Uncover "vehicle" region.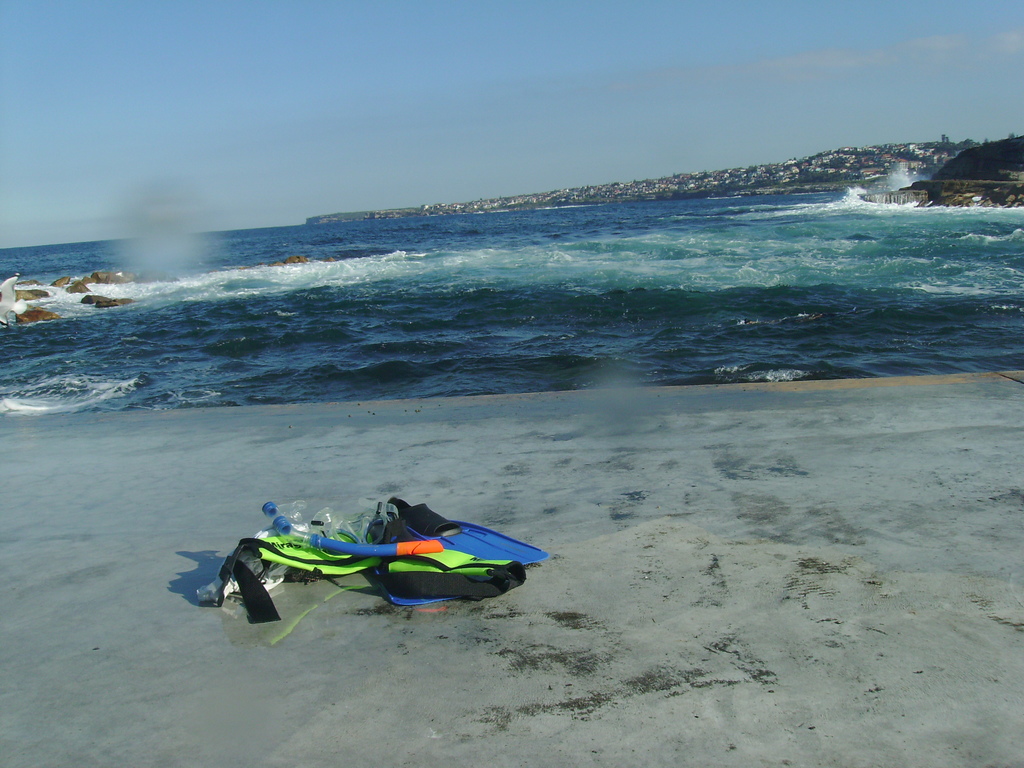
Uncovered: <region>209, 505, 563, 620</region>.
